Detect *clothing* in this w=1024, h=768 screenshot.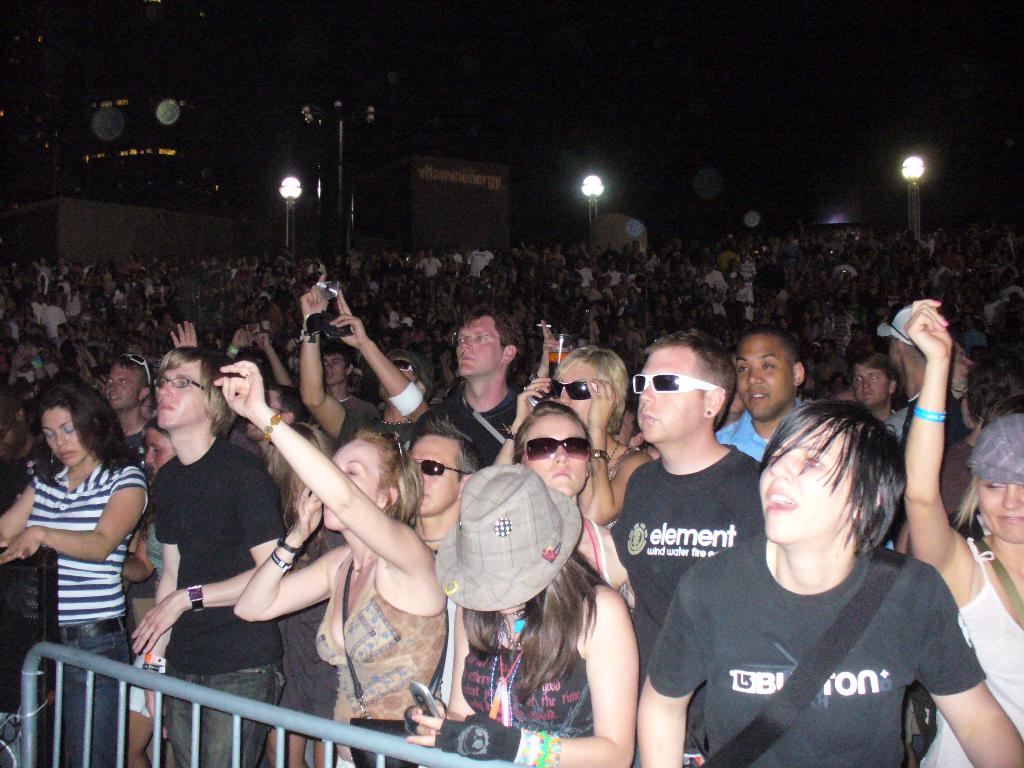
Detection: crop(278, 522, 349, 720).
